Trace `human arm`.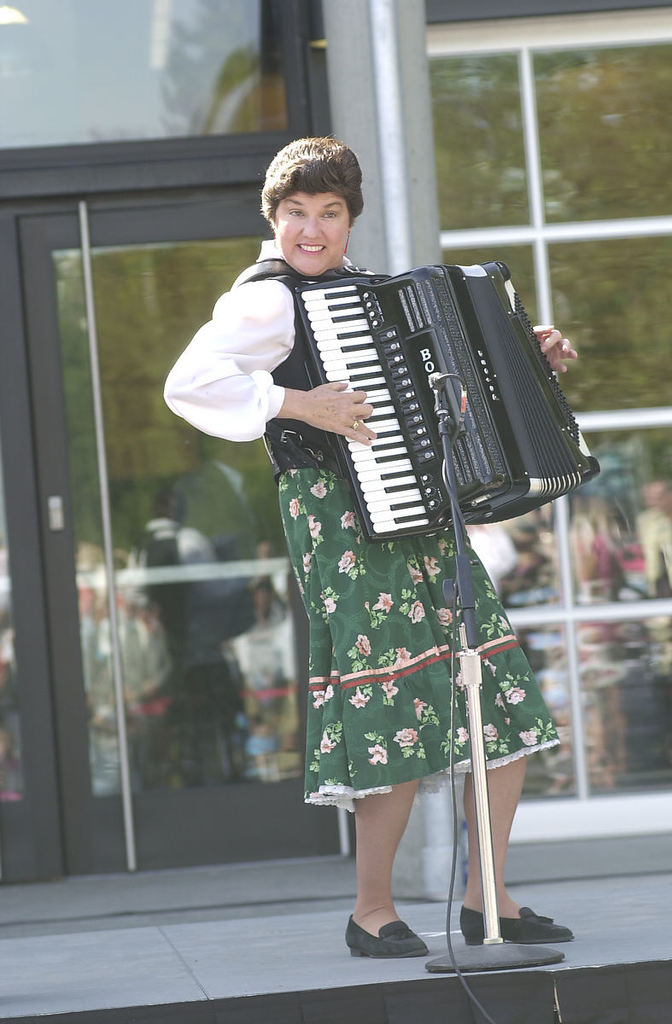
Traced to left=529, top=317, right=582, bottom=380.
